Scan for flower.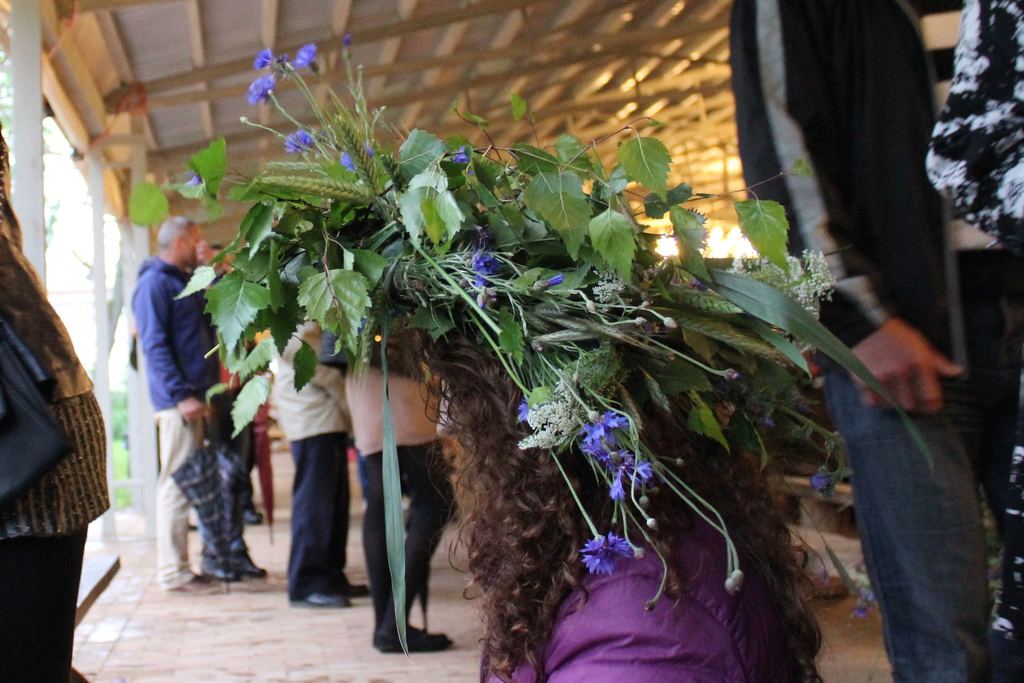
Scan result: 583/529/632/575.
